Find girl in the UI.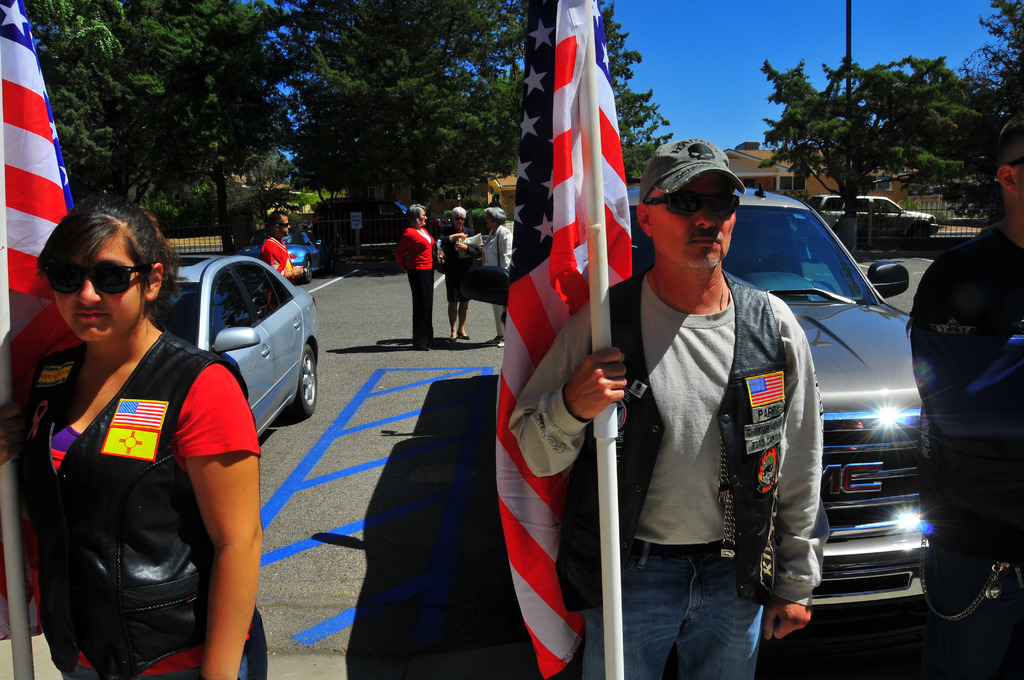
UI element at bbox(0, 198, 269, 679).
